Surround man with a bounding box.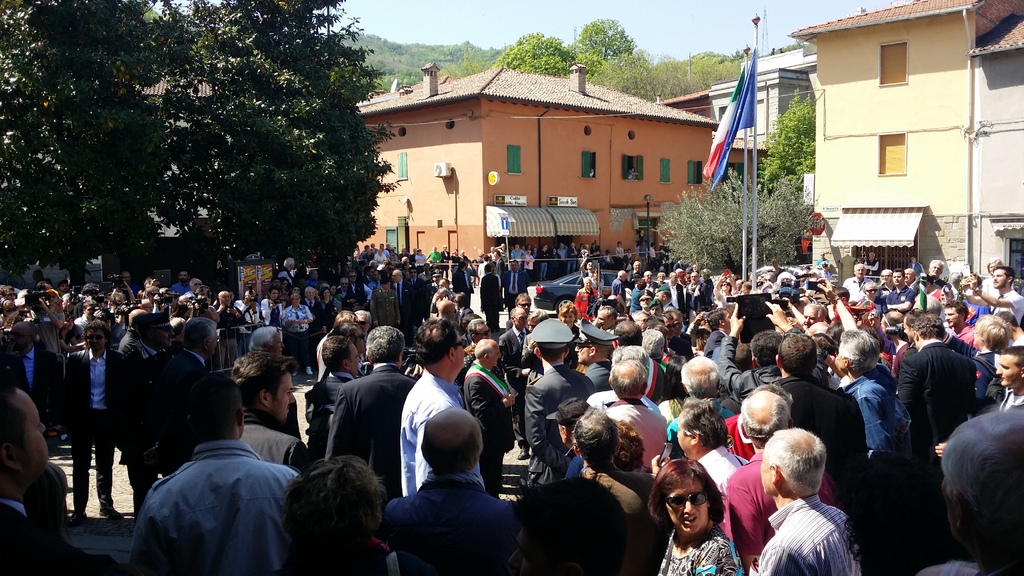
701:308:732:353.
